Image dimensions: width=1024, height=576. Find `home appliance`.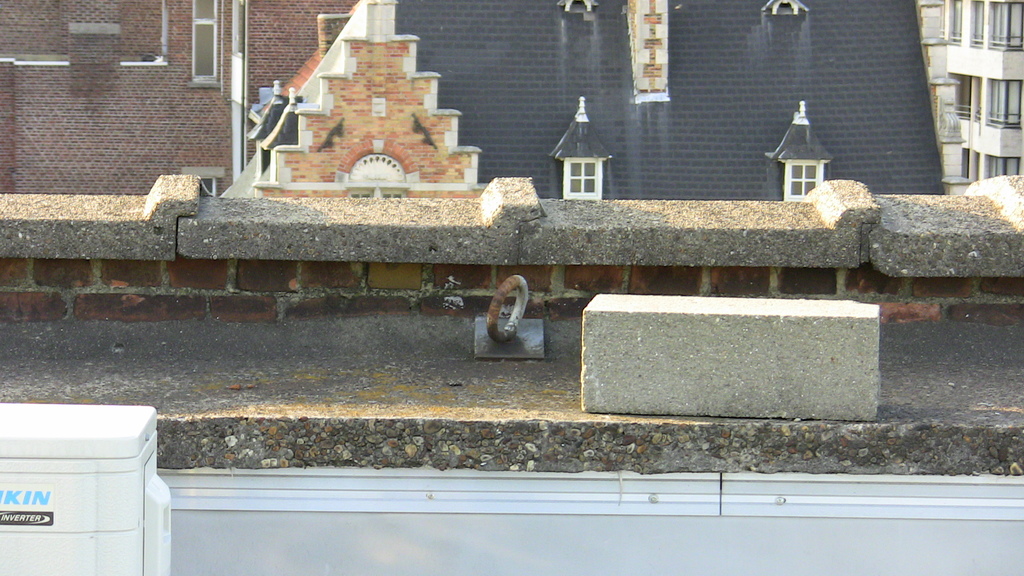
{"left": 0, "top": 406, "right": 173, "bottom": 575}.
